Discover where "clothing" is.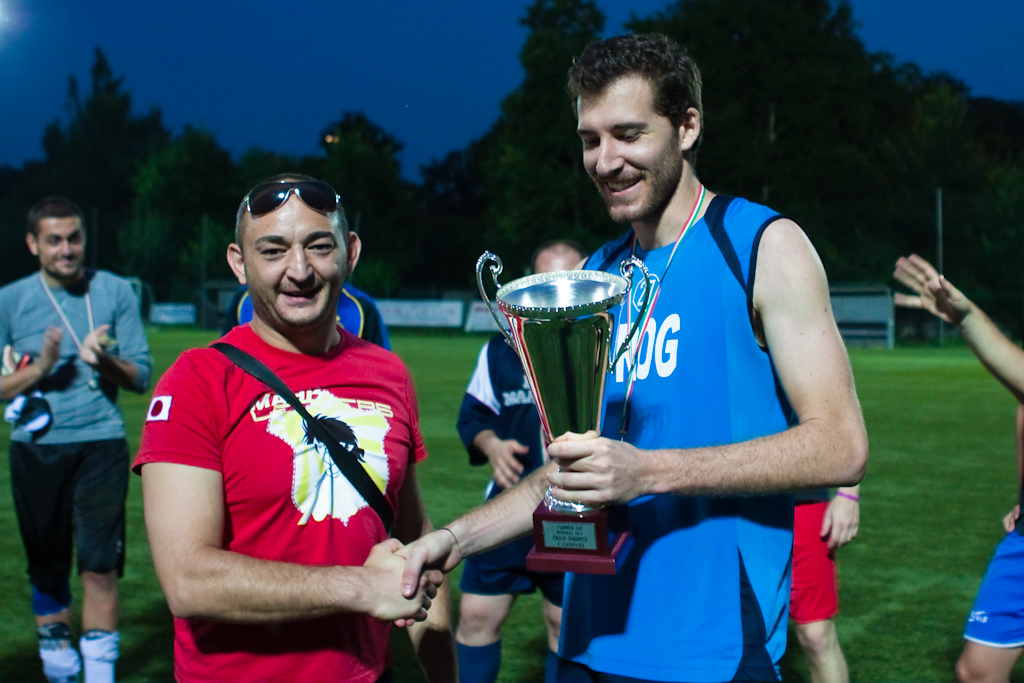
Discovered at detection(588, 152, 839, 642).
